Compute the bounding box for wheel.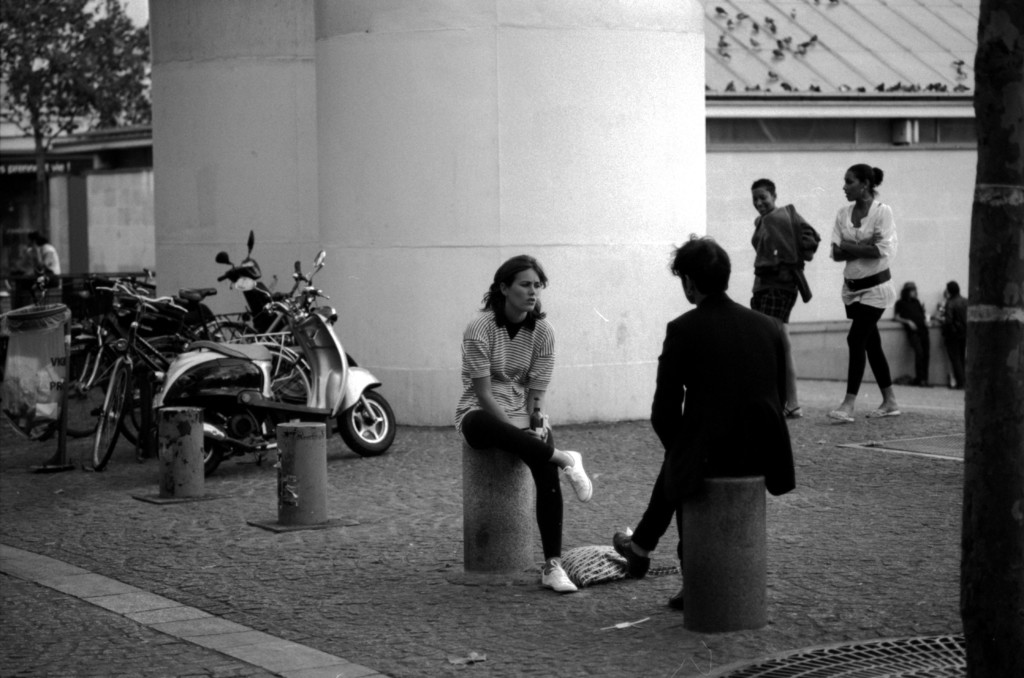
(left=275, top=368, right=308, bottom=401).
